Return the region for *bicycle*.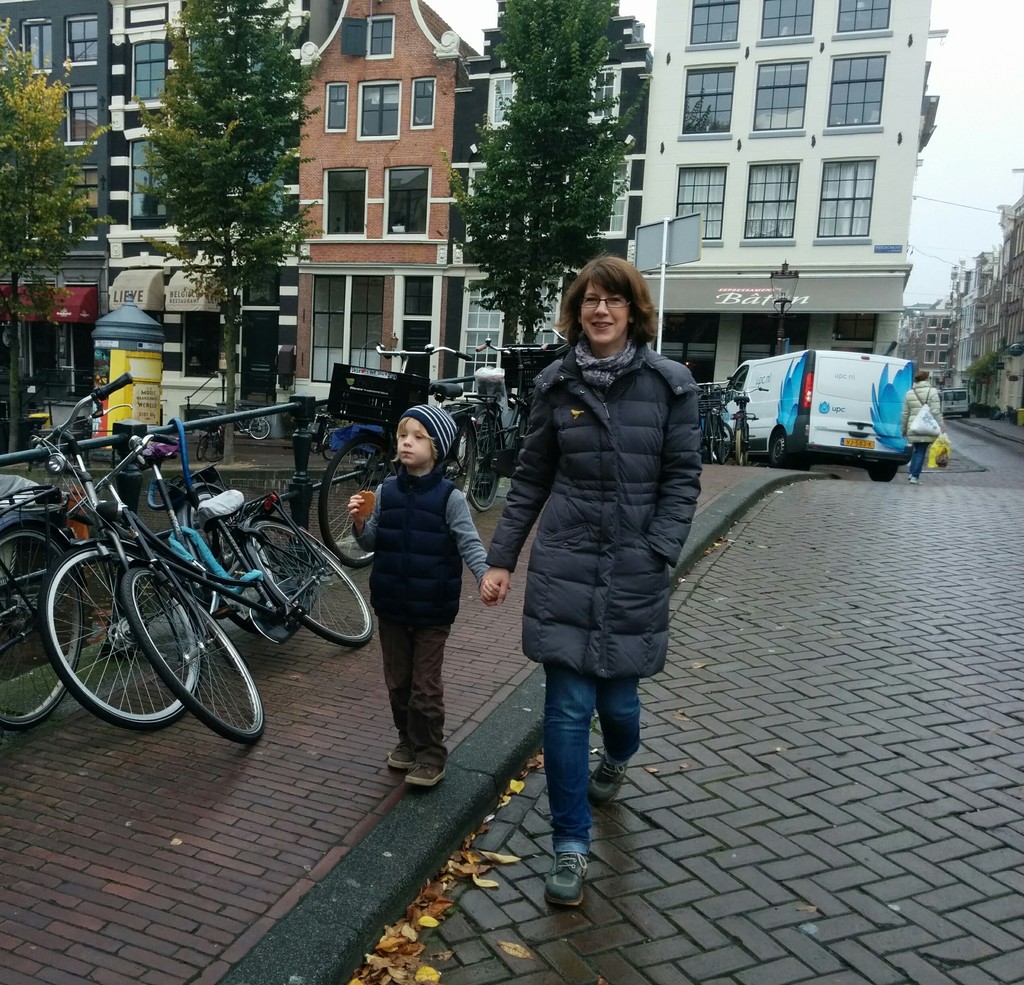
323 345 477 567.
